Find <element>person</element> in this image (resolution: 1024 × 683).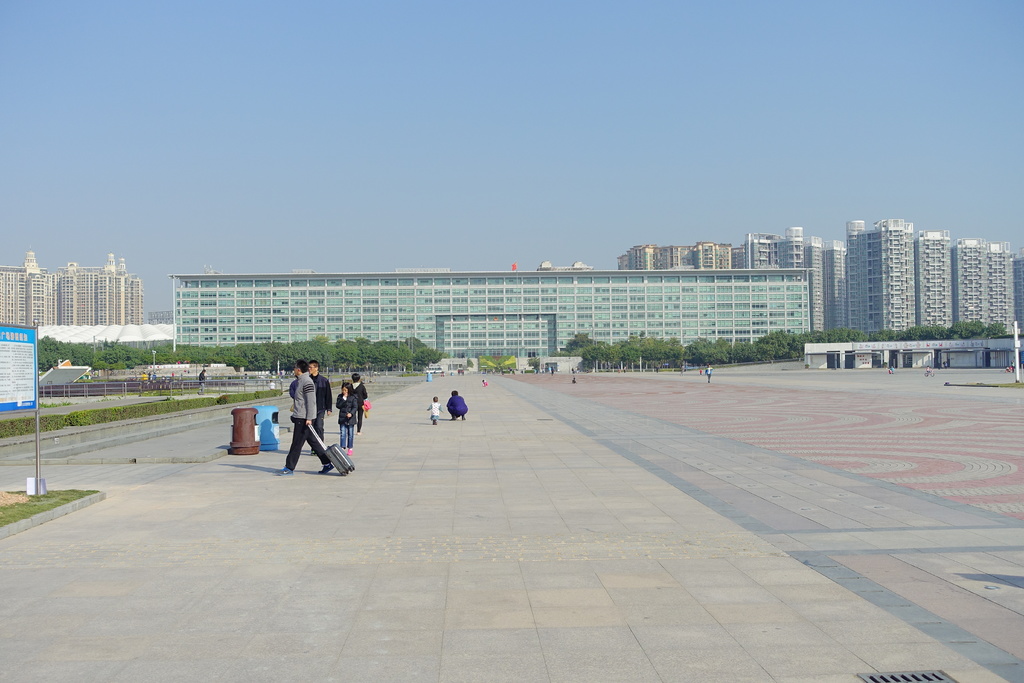
308,359,333,456.
